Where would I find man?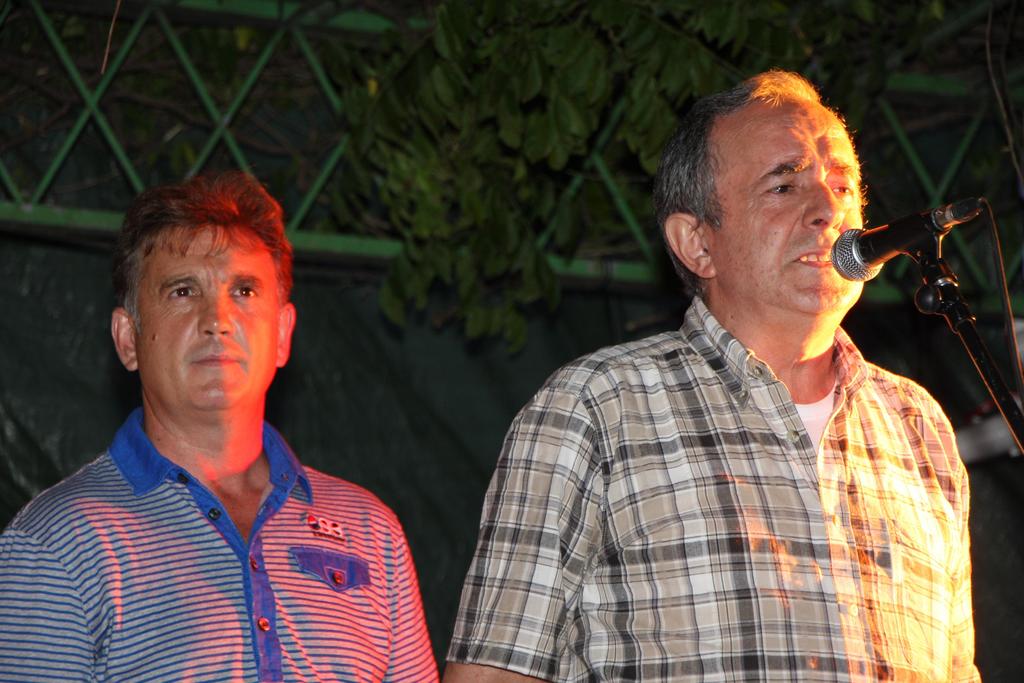
At 0, 175, 442, 682.
